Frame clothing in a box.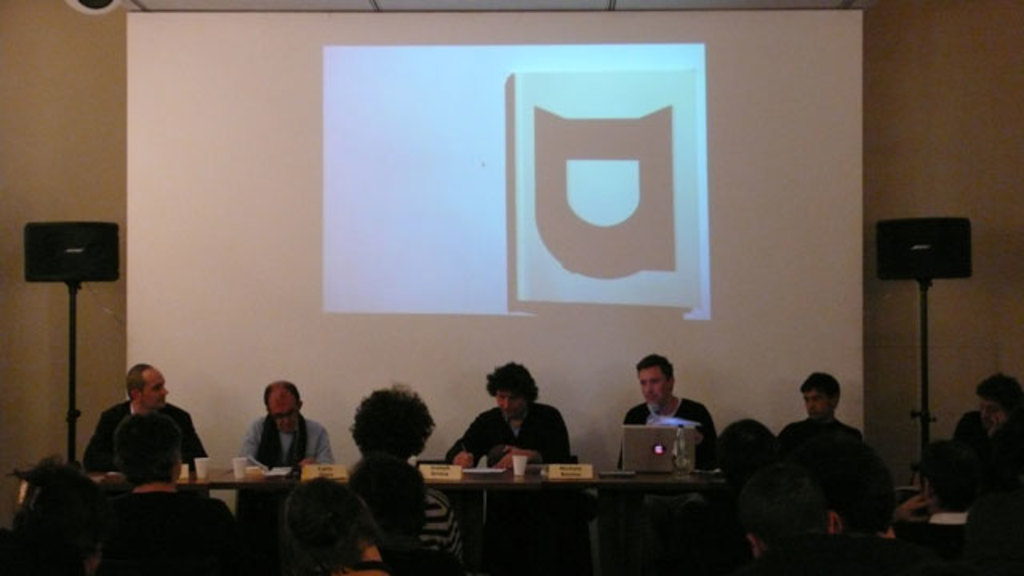
[238,413,333,525].
